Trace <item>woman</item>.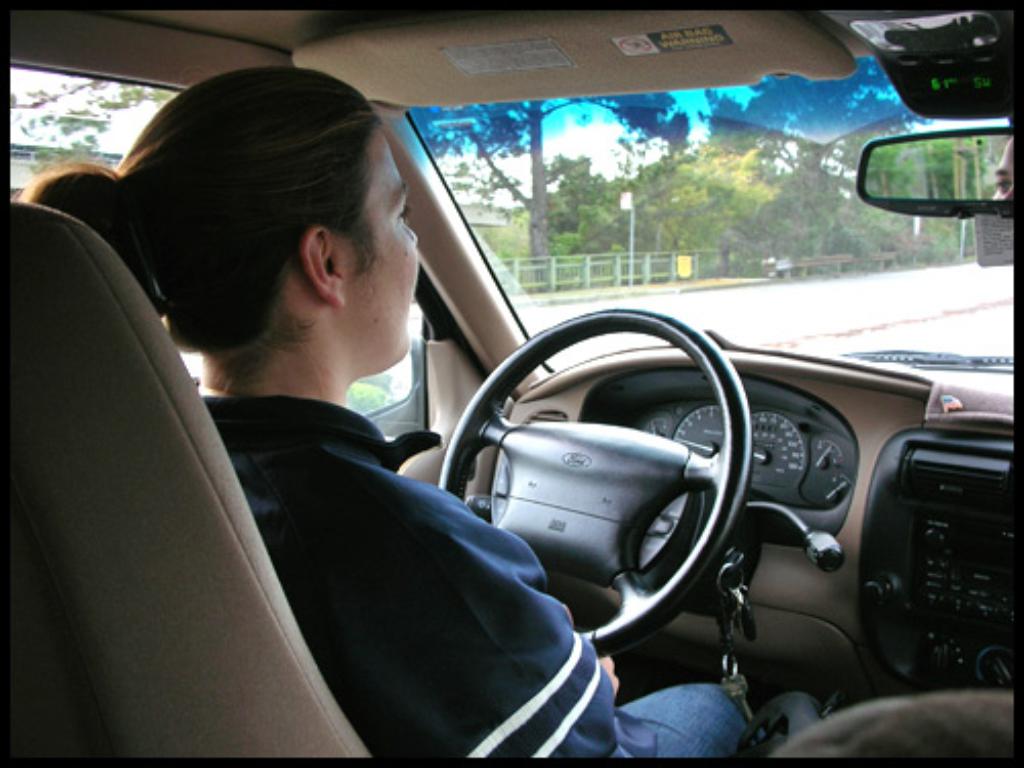
Traced to Rect(96, 102, 741, 725).
